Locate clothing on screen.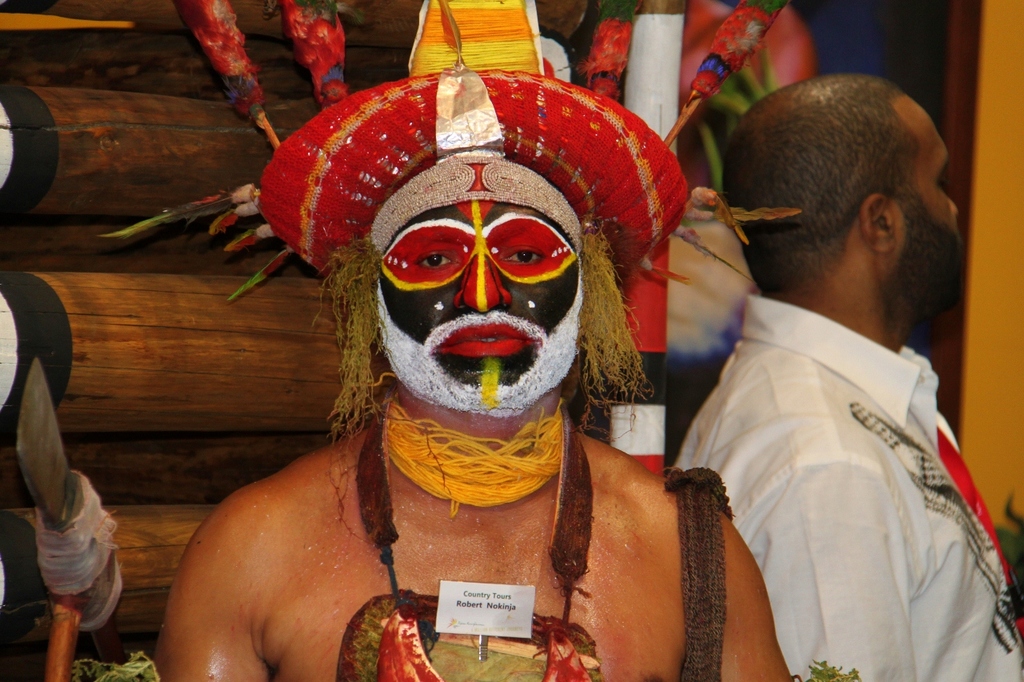
On screen at x1=665, y1=285, x2=1023, y2=681.
